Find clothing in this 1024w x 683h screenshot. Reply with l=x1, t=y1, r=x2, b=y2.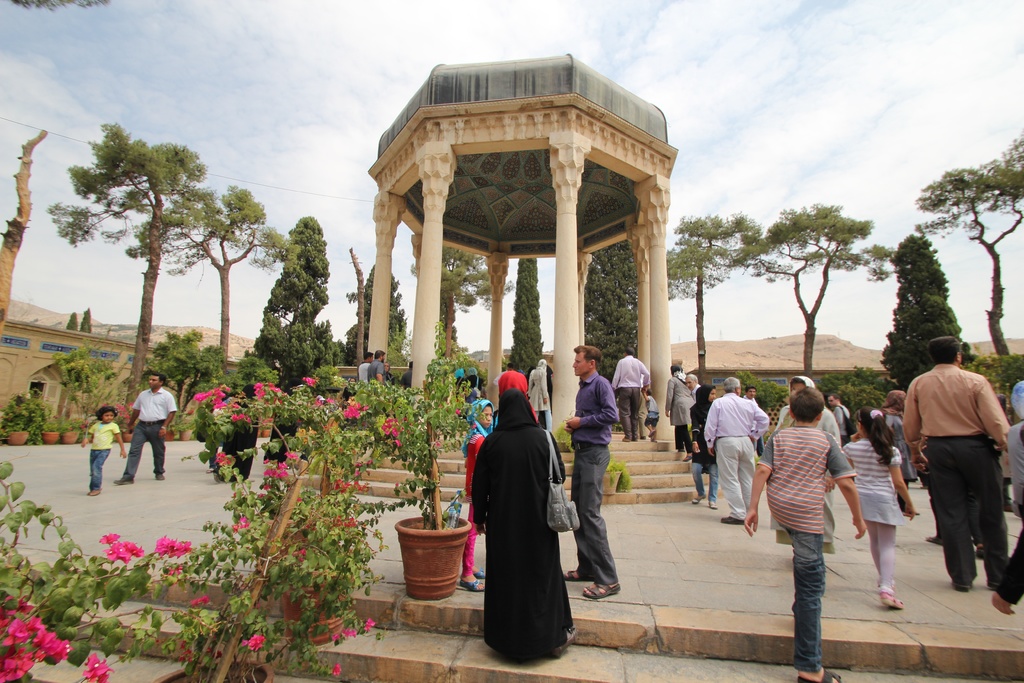
l=661, t=375, r=698, b=422.
